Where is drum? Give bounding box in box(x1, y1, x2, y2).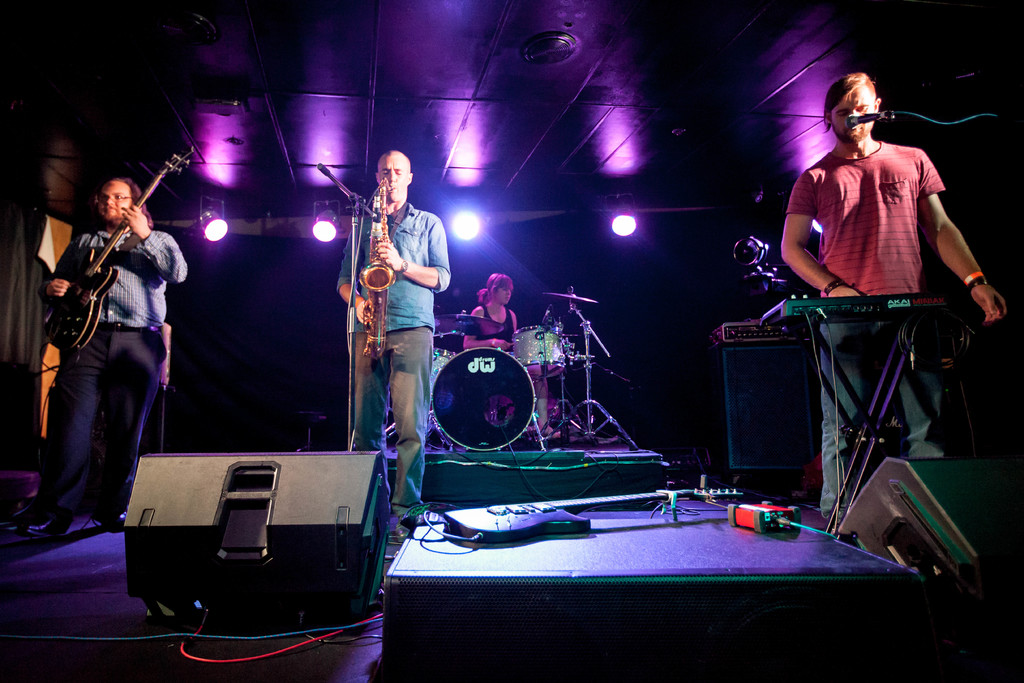
box(514, 313, 576, 374).
